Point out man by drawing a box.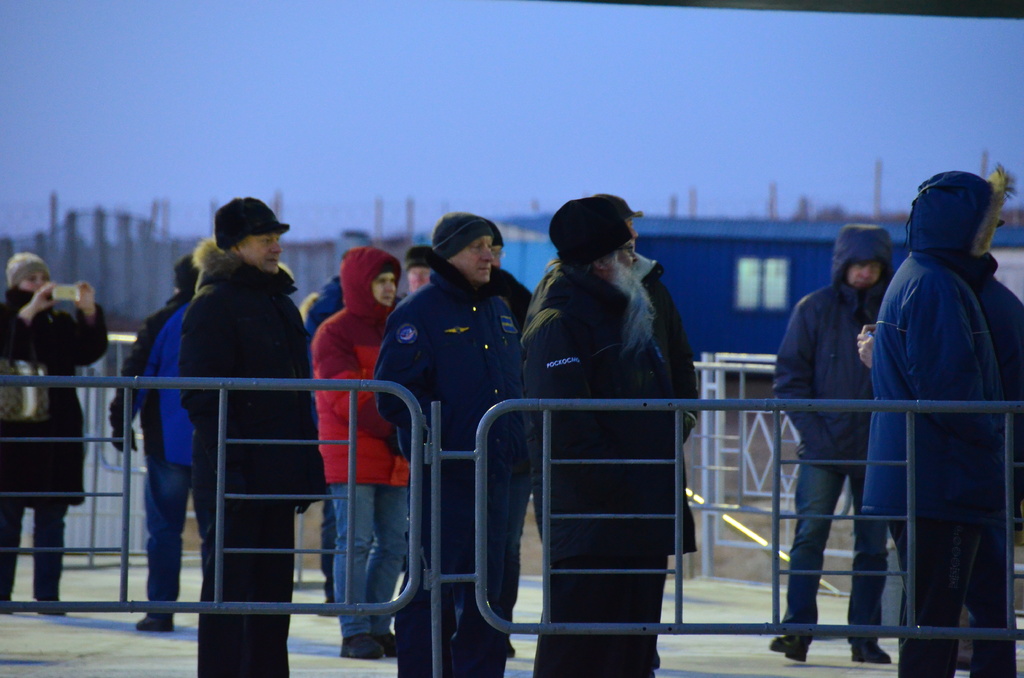
{"left": 539, "top": 187, "right": 701, "bottom": 677}.
